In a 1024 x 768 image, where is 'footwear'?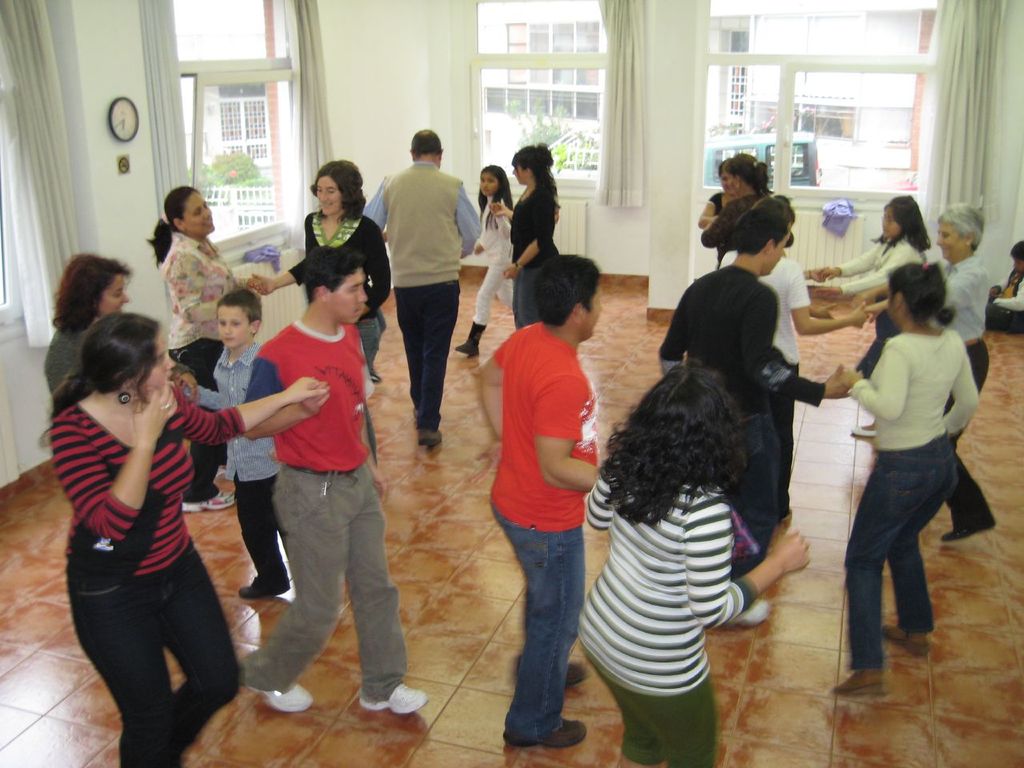
crop(244, 574, 292, 602).
